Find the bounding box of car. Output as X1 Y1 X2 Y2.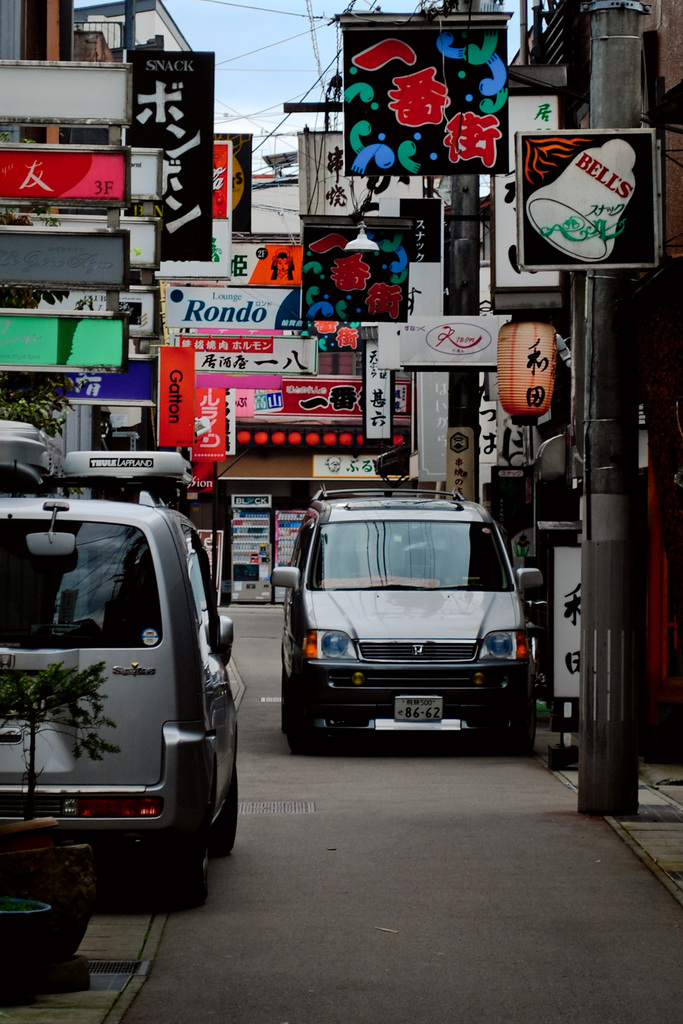
0 498 238 910.
